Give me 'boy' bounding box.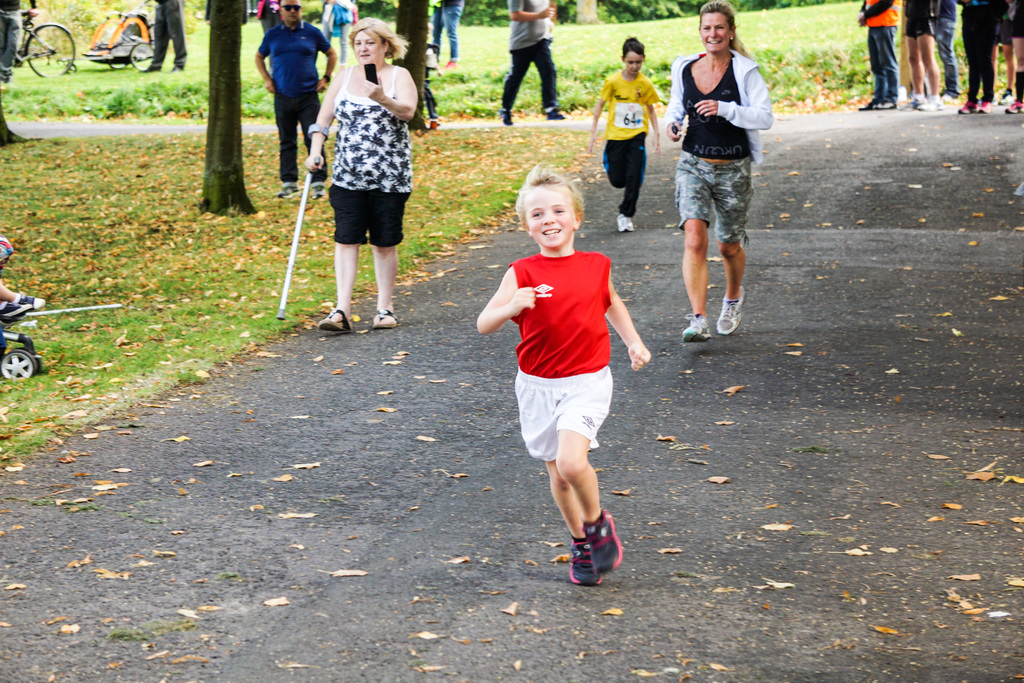
[x1=486, y1=131, x2=641, y2=600].
